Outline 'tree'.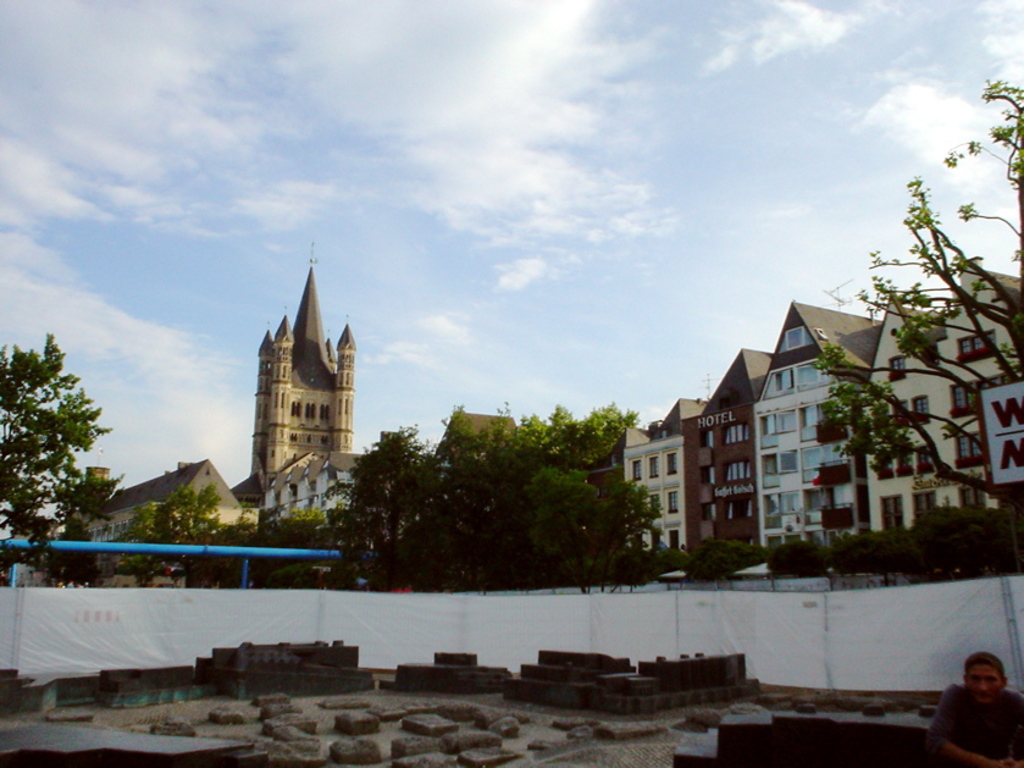
Outline: bbox=(0, 327, 116, 591).
